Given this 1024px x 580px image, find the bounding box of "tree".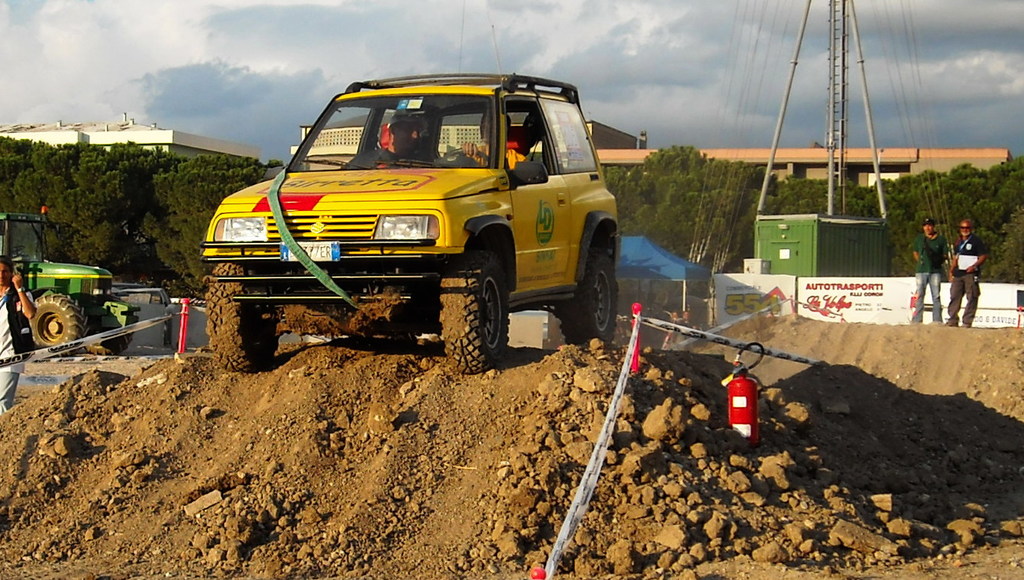
858, 167, 967, 231.
